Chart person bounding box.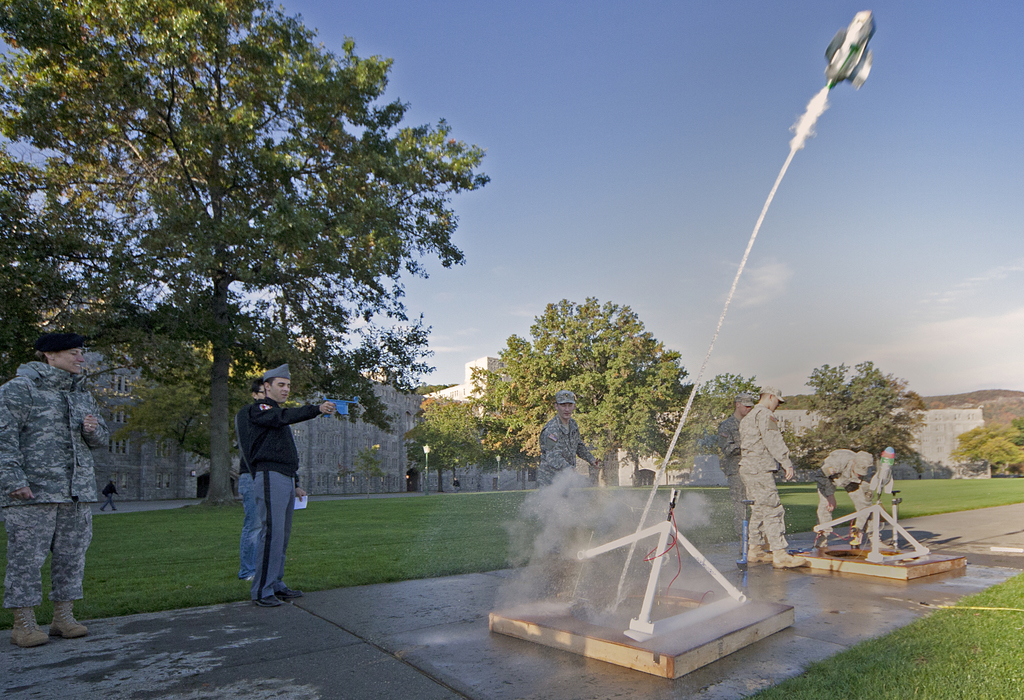
Charted: box(543, 389, 607, 493).
